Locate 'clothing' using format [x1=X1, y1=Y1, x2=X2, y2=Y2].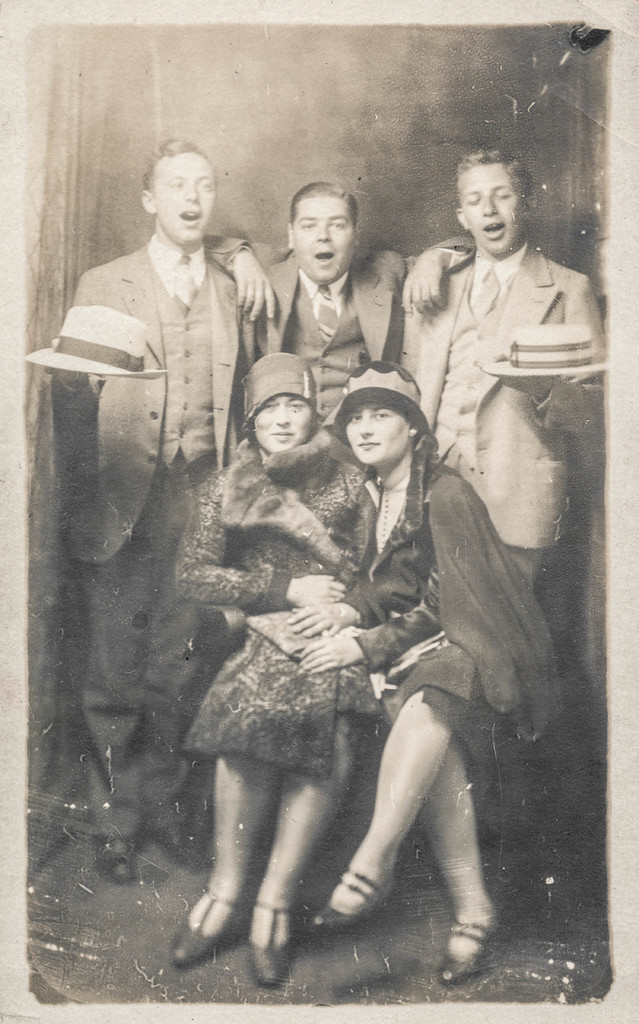
[x1=334, y1=428, x2=564, y2=764].
